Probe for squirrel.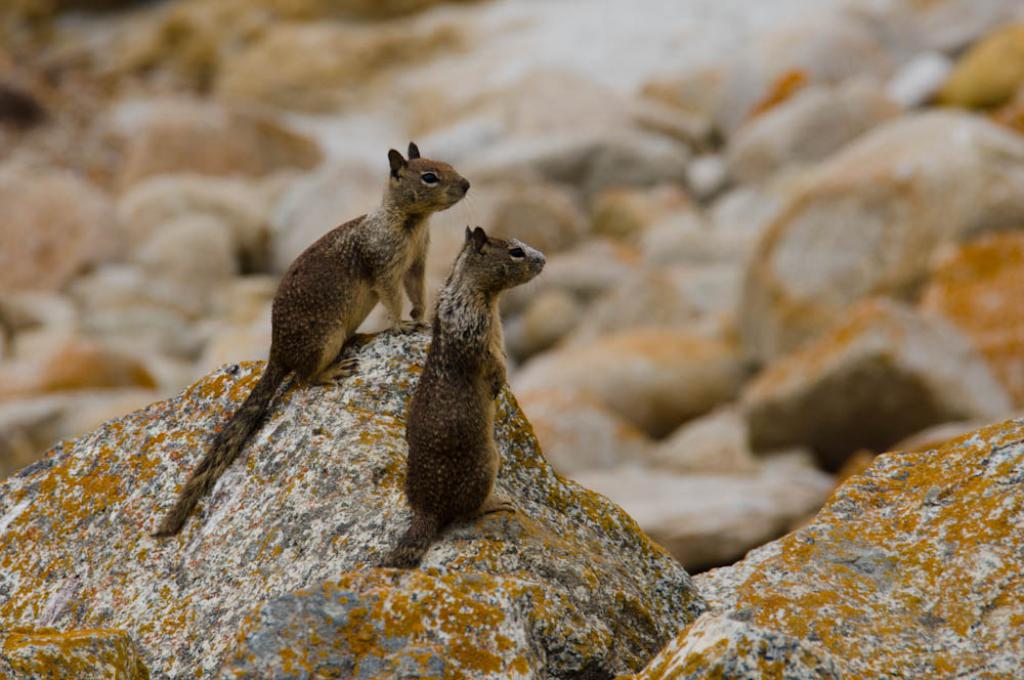
Probe result: locate(155, 137, 477, 539).
